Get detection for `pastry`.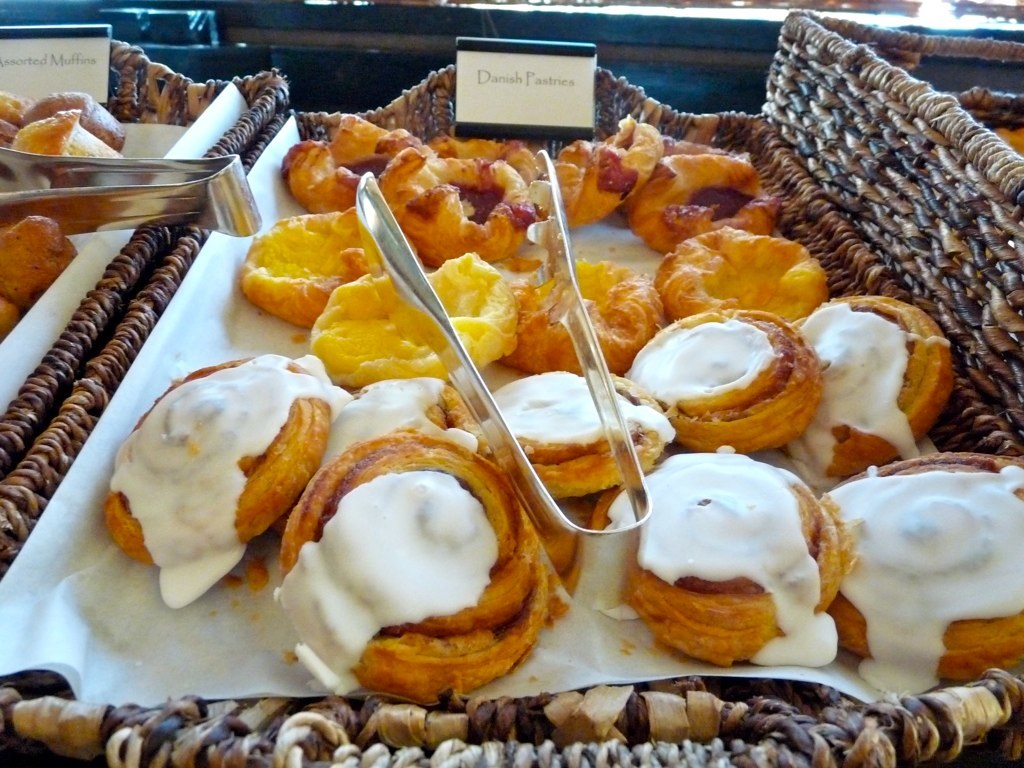
Detection: crop(653, 224, 827, 327).
